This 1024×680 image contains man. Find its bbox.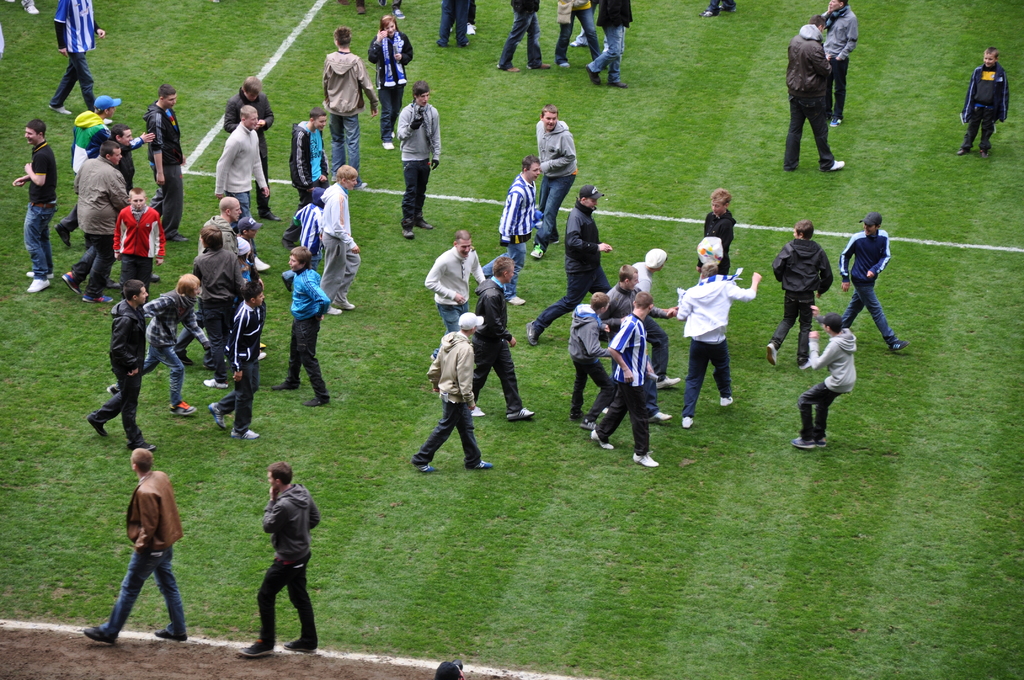
[589,289,667,470].
